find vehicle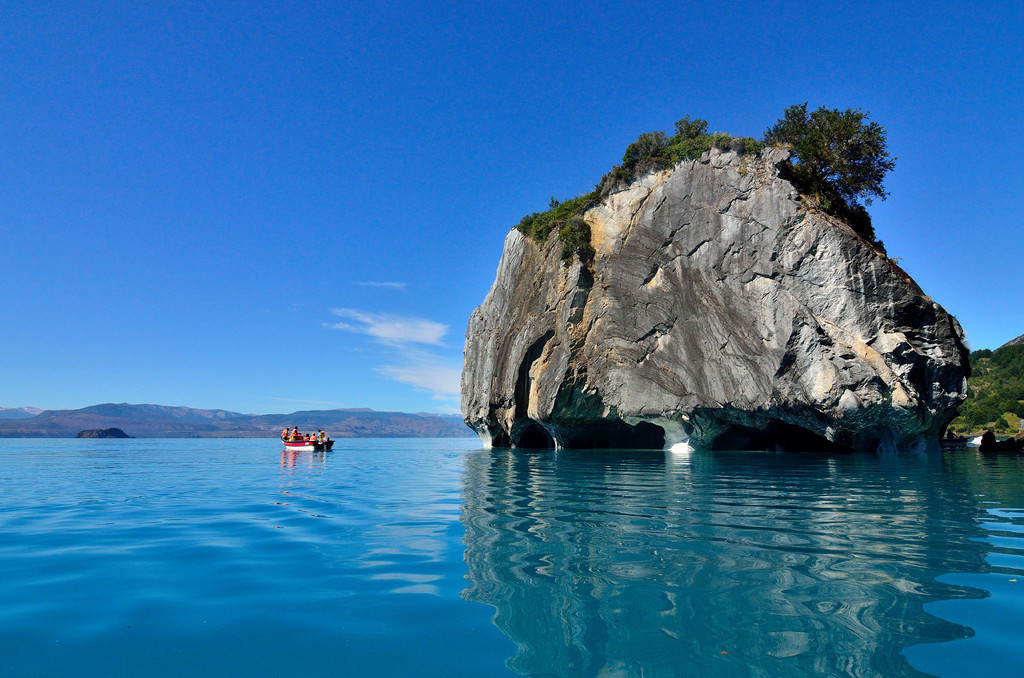
detection(284, 443, 333, 447)
